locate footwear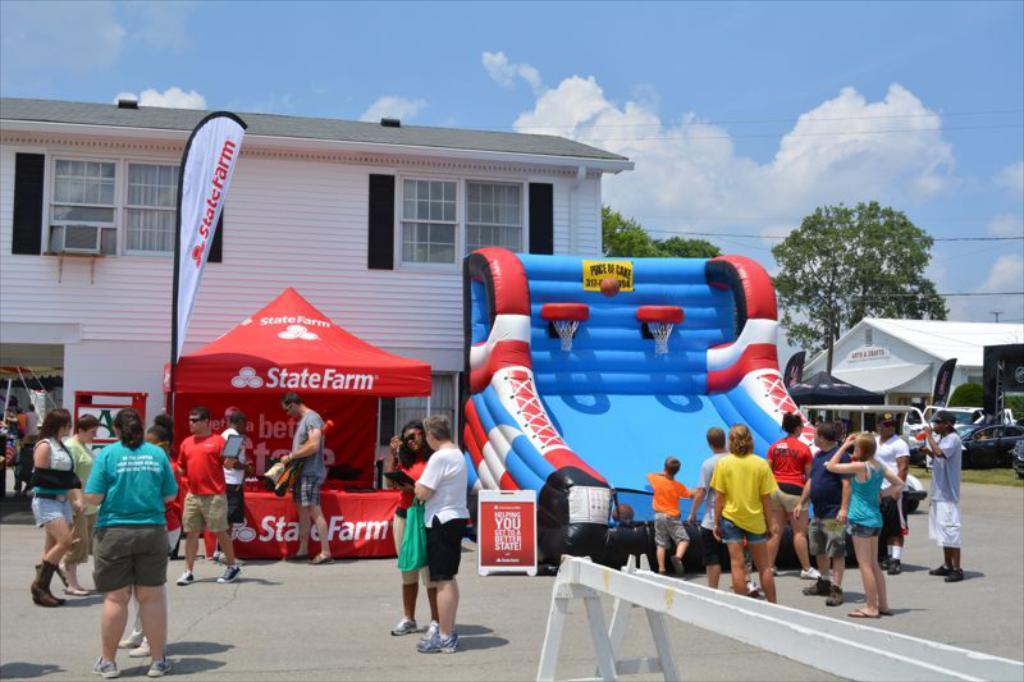
Rect(173, 569, 193, 591)
